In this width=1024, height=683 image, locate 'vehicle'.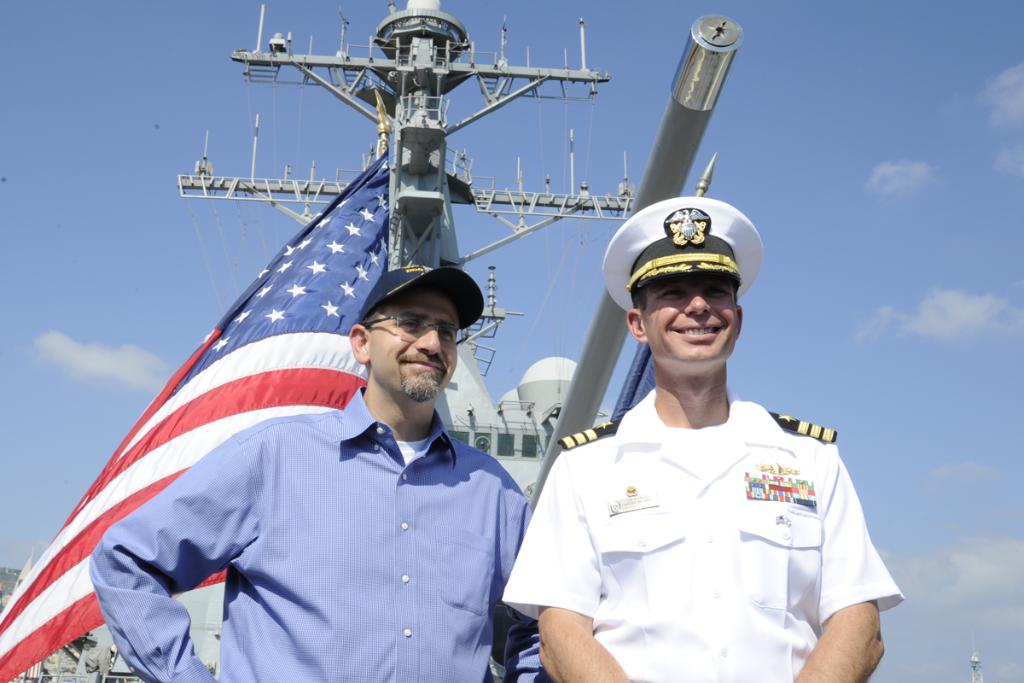
Bounding box: [left=9, top=0, right=748, bottom=680].
